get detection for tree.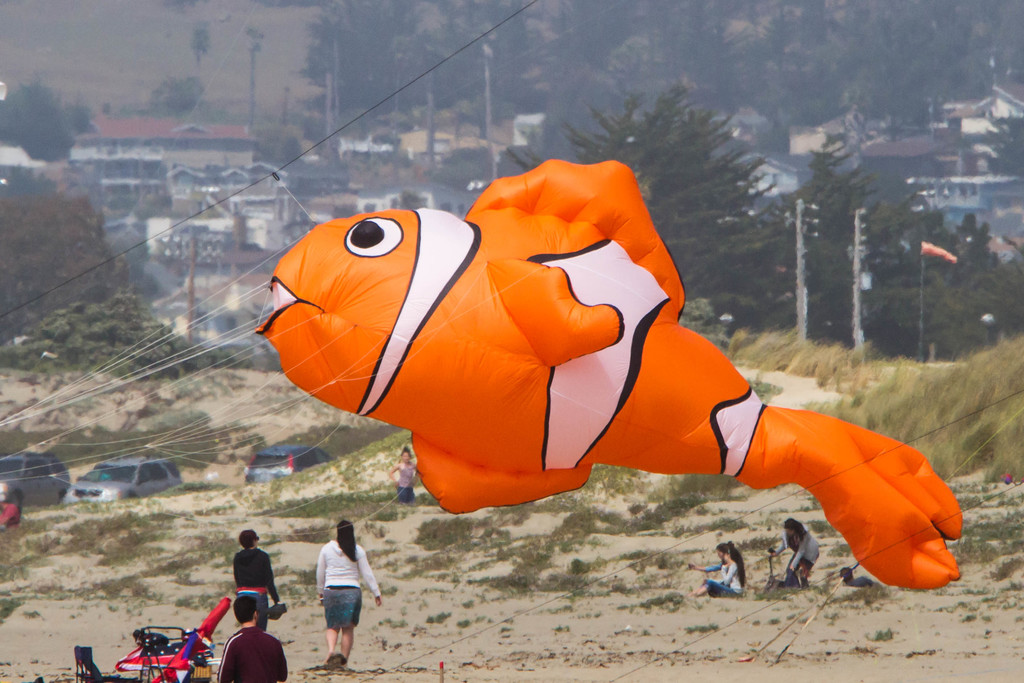
Detection: [0, 79, 99, 160].
